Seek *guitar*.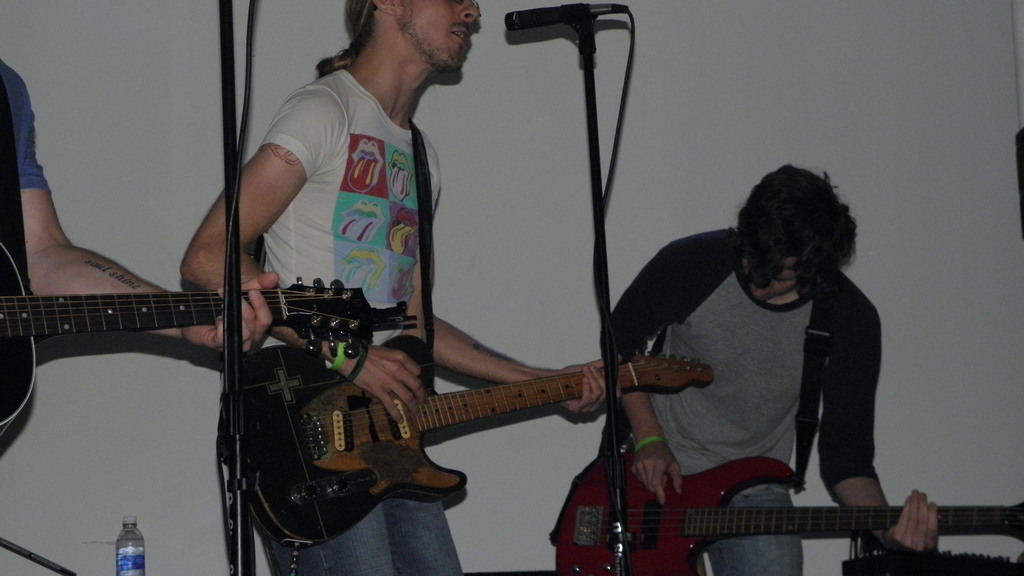
(545, 451, 1023, 573).
